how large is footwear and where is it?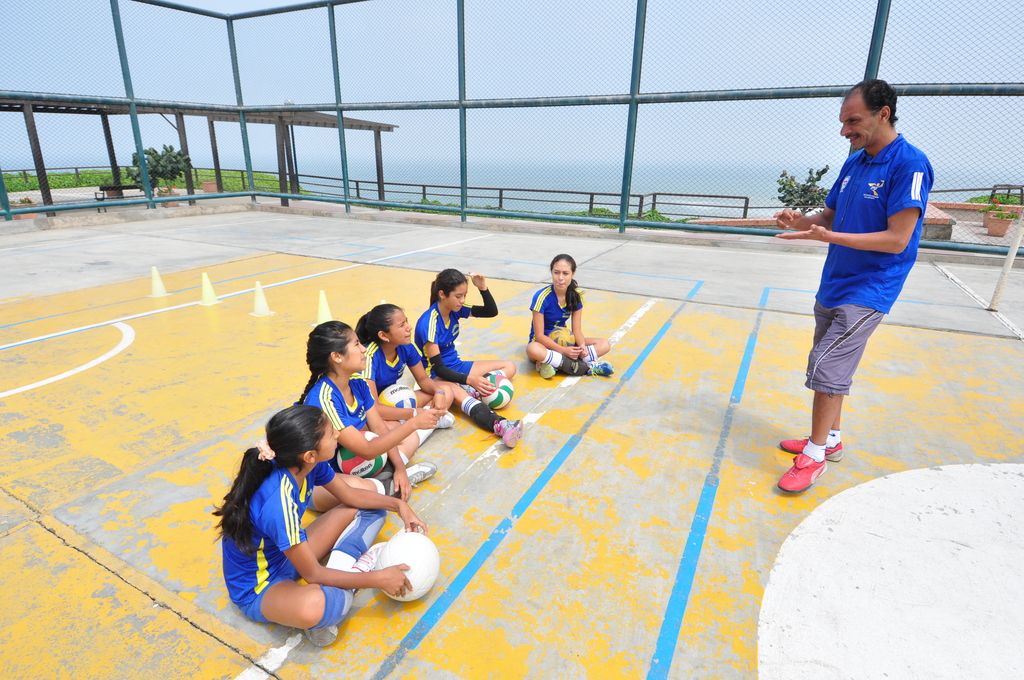
Bounding box: <box>779,450,826,491</box>.
